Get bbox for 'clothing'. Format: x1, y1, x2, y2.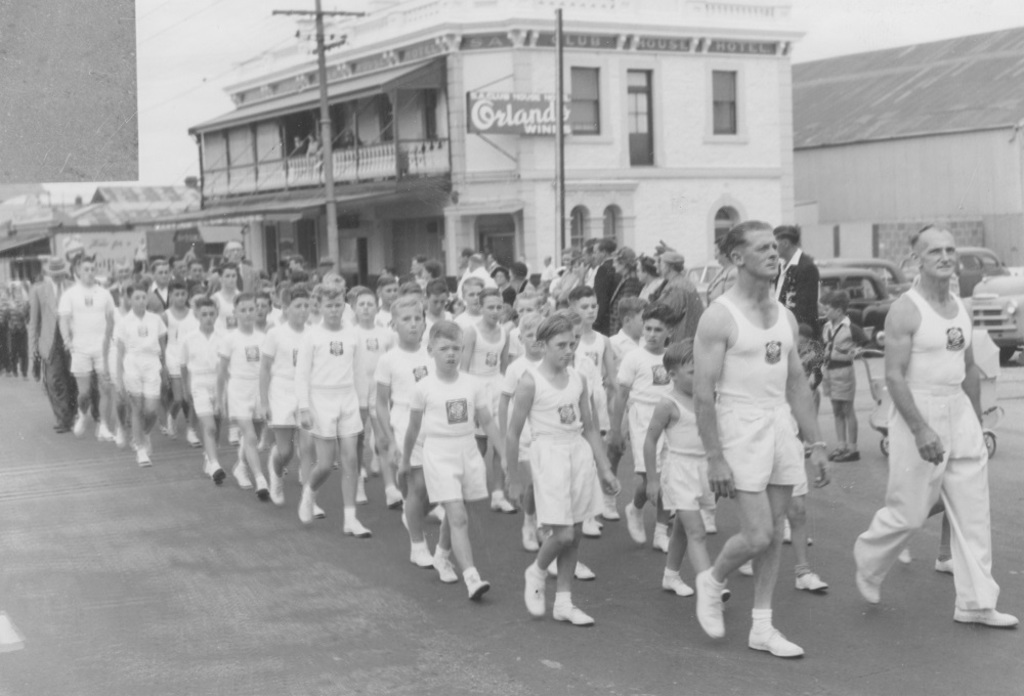
824, 312, 872, 409.
